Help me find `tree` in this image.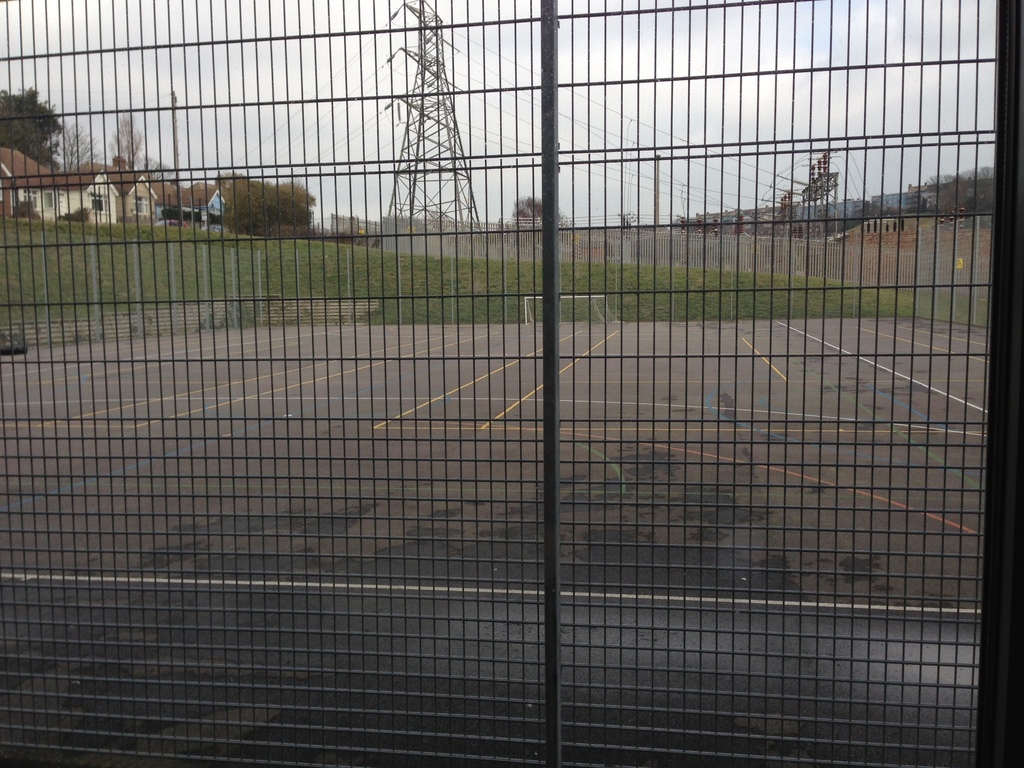
Found it: left=217, top=170, right=317, bottom=236.
